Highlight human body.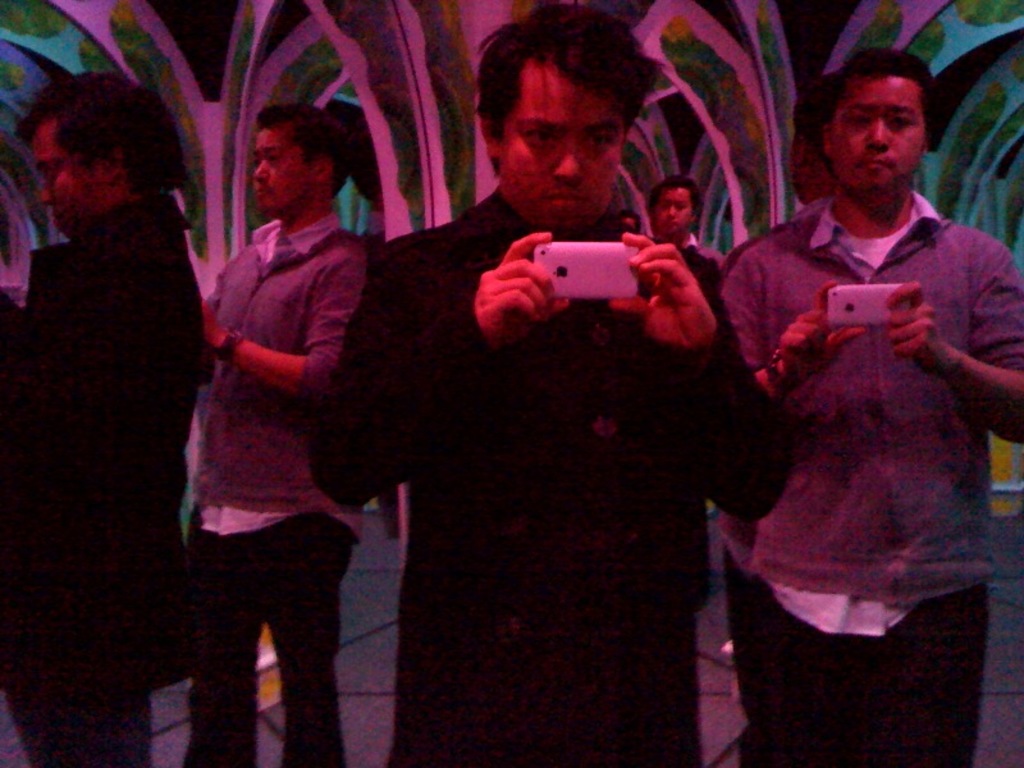
Highlighted region: 0, 186, 209, 767.
